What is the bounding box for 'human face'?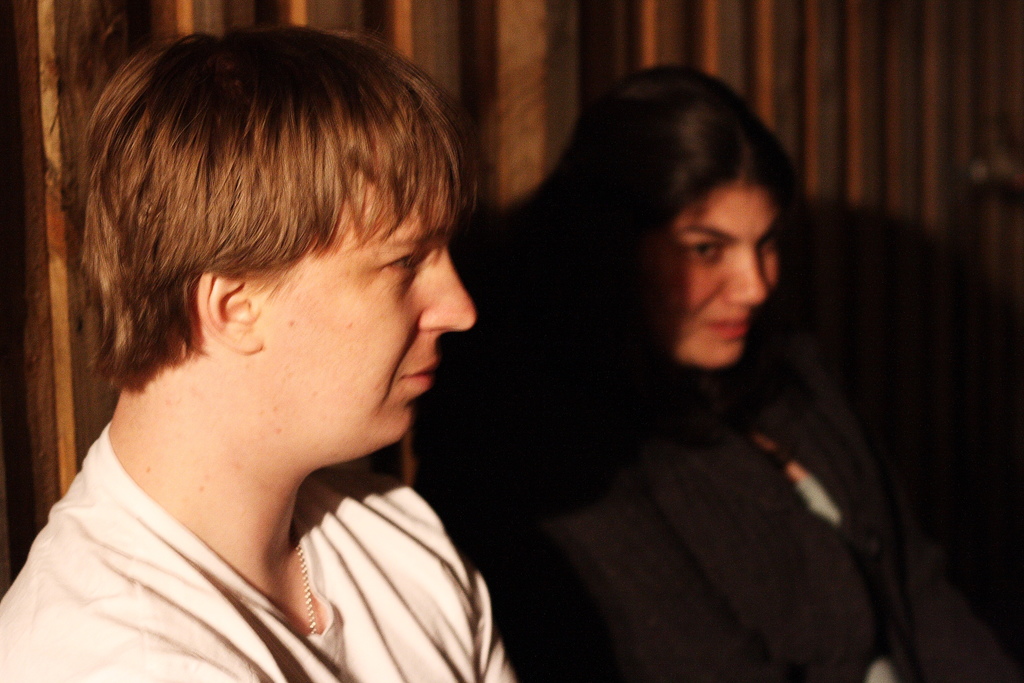
[245, 186, 473, 444].
